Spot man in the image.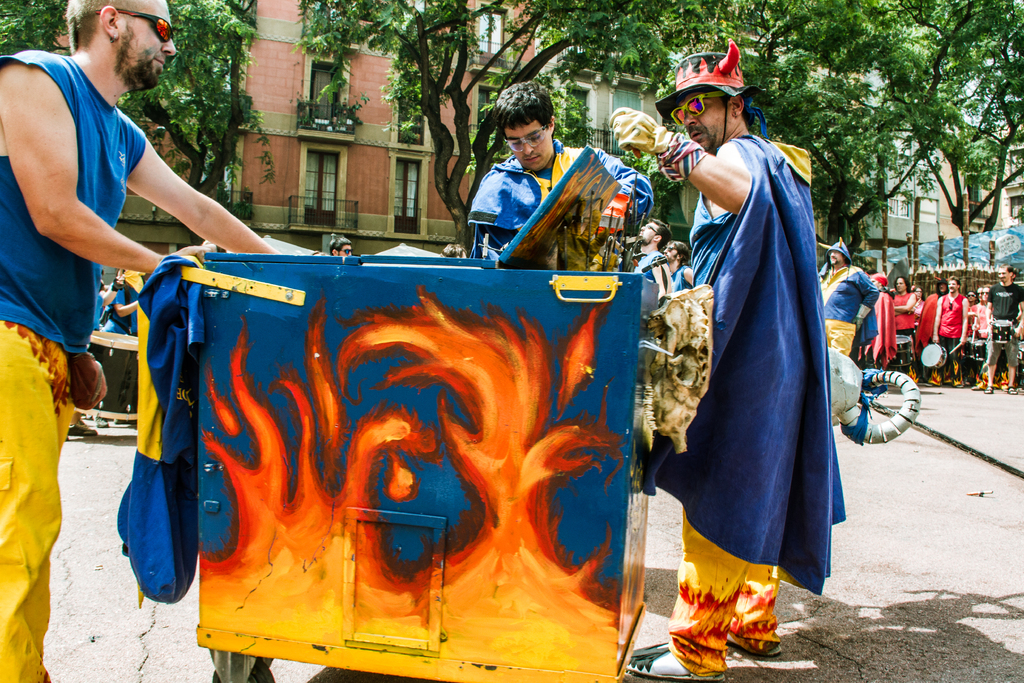
man found at box(664, 241, 693, 289).
